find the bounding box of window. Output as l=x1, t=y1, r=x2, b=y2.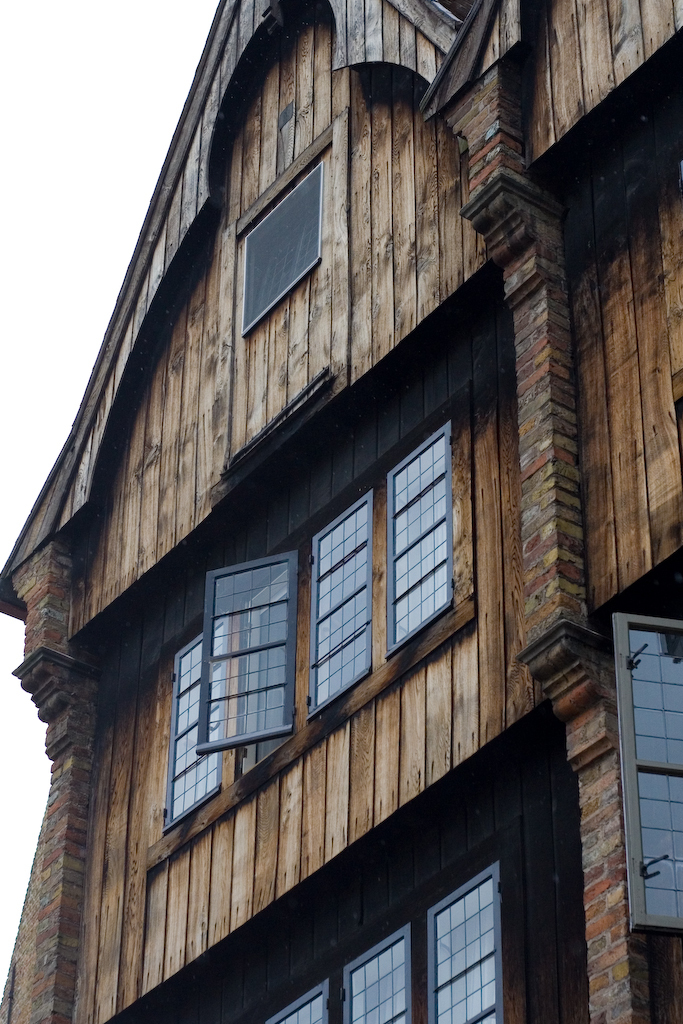
l=166, t=614, r=235, b=832.
